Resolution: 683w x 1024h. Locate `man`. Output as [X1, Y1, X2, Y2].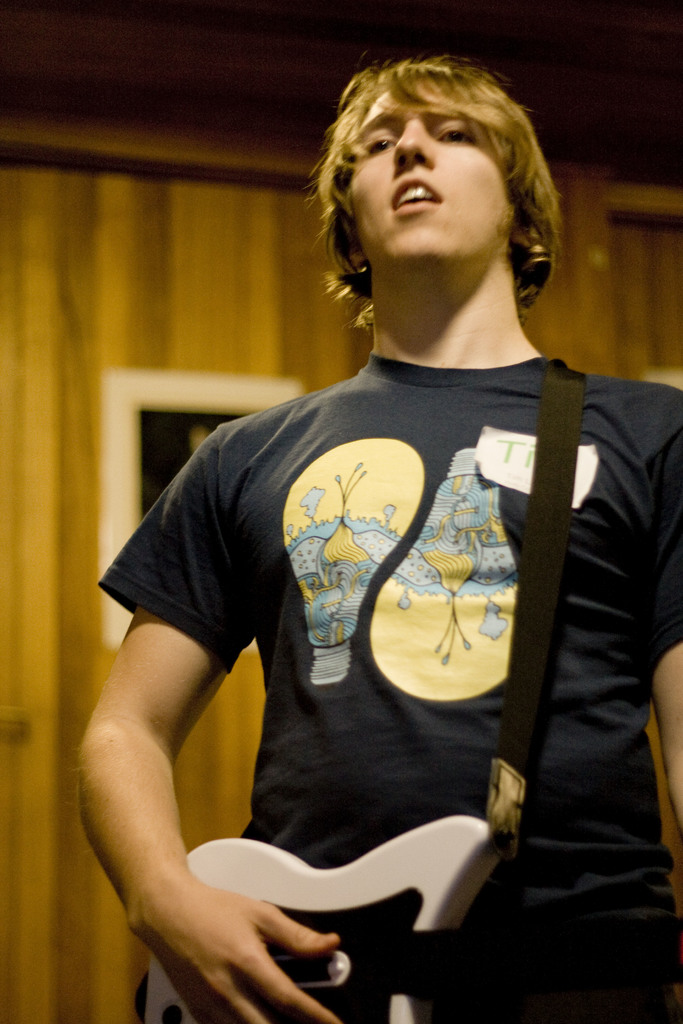
[91, 62, 662, 1006].
